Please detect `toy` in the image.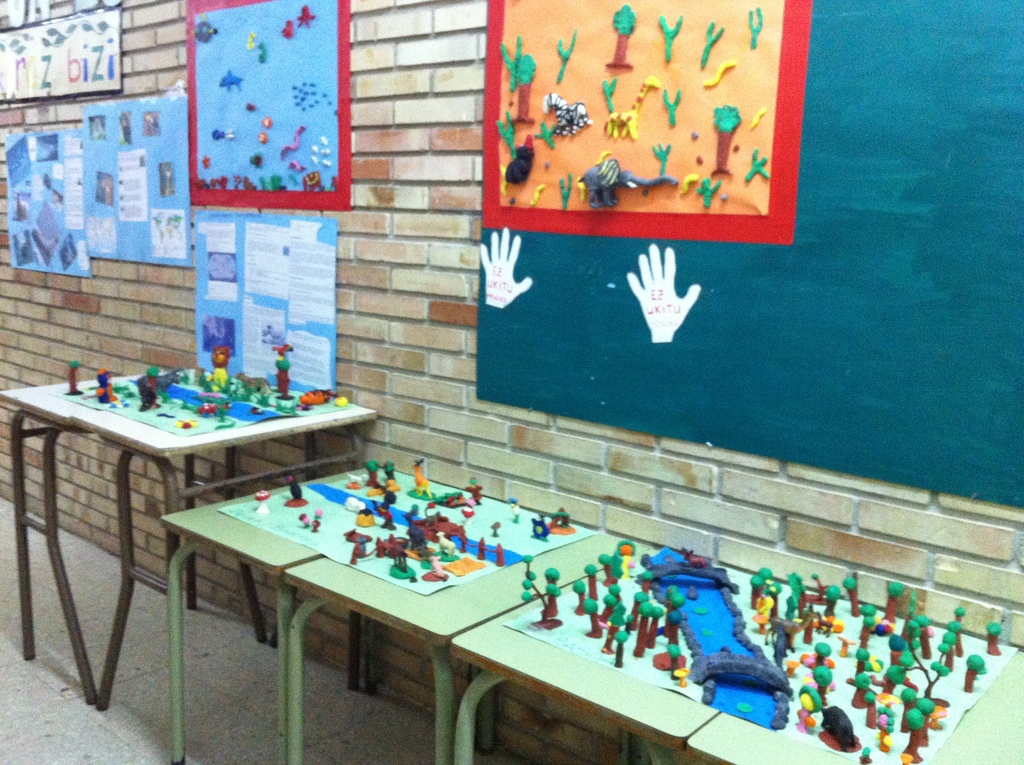
BBox(373, 498, 394, 531).
